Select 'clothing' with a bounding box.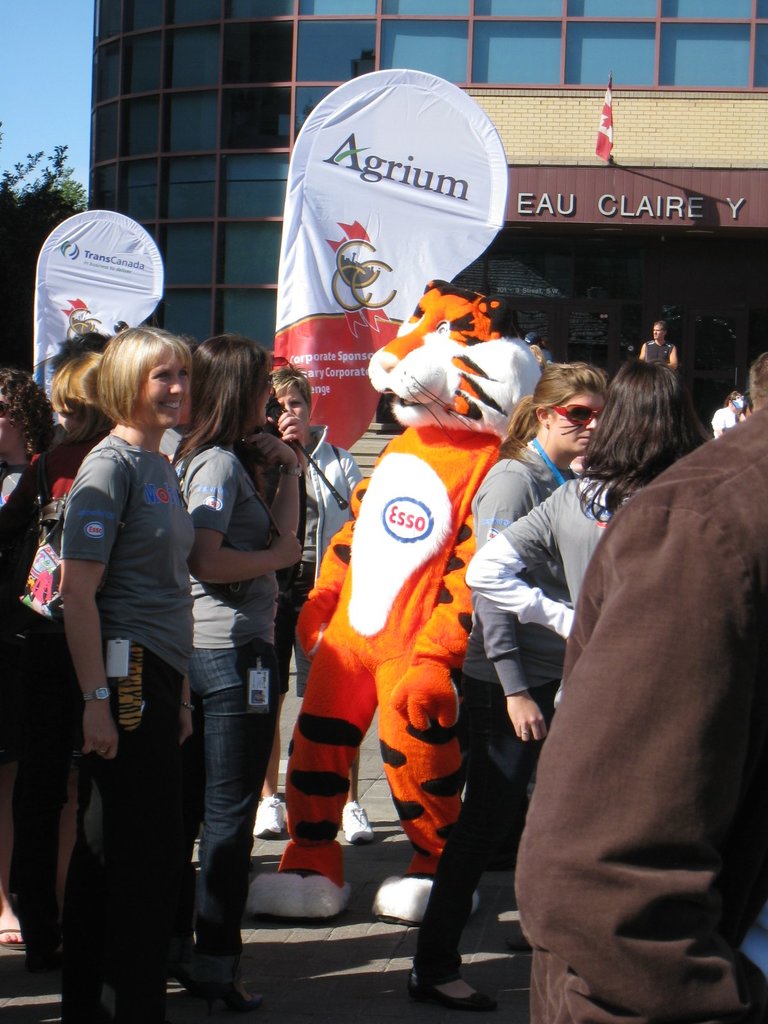
<bbox>184, 447, 292, 984</bbox>.
